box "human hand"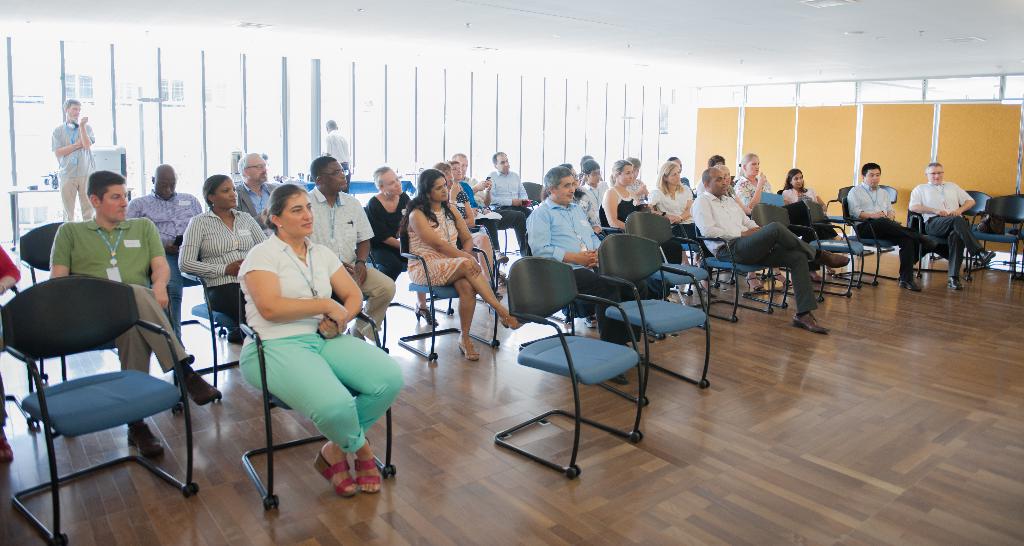
470:180:490:192
